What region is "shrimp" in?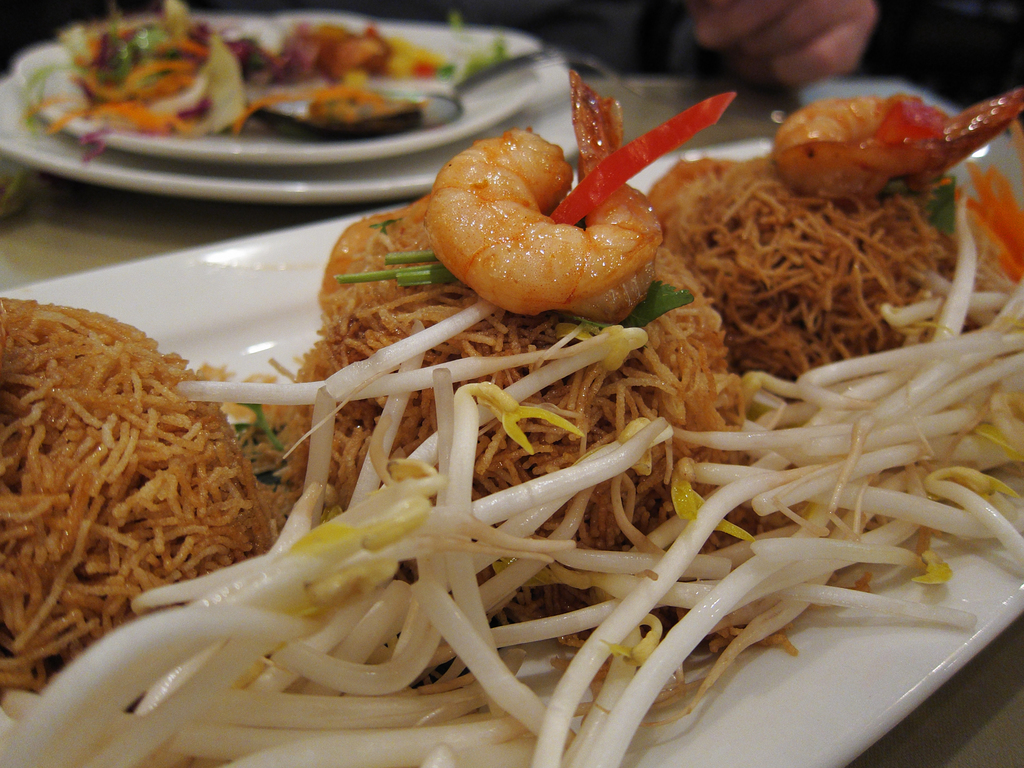
424:68:665:331.
